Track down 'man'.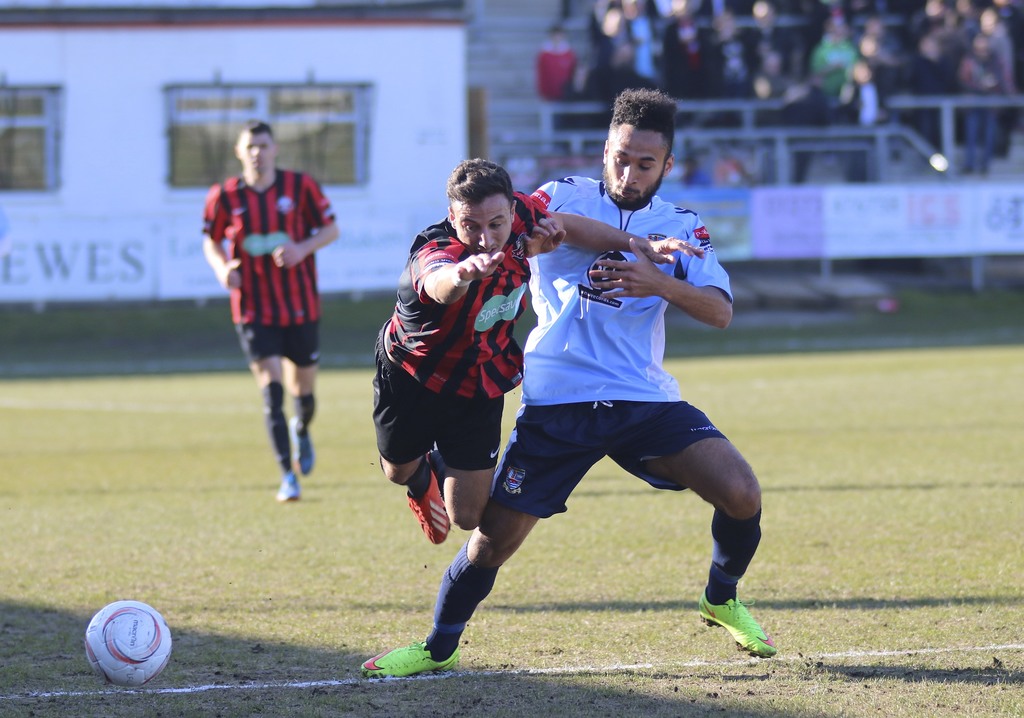
Tracked to l=373, t=158, r=703, b=546.
